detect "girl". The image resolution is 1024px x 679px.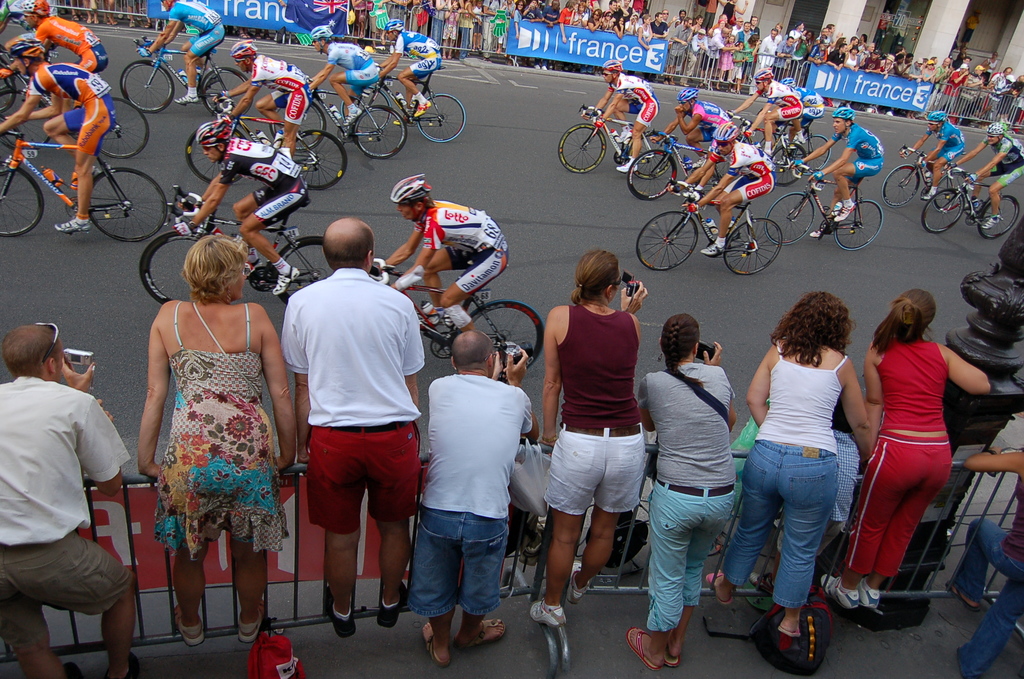
bbox=[704, 288, 872, 637].
